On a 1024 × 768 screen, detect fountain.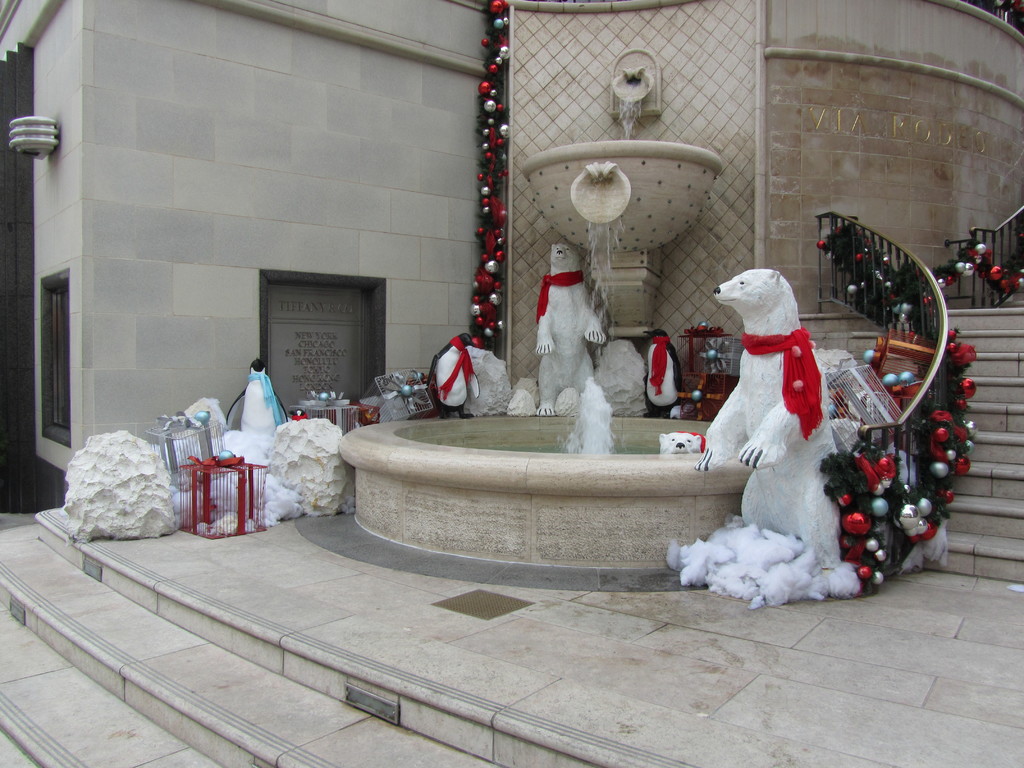
bbox=[333, 65, 756, 572].
